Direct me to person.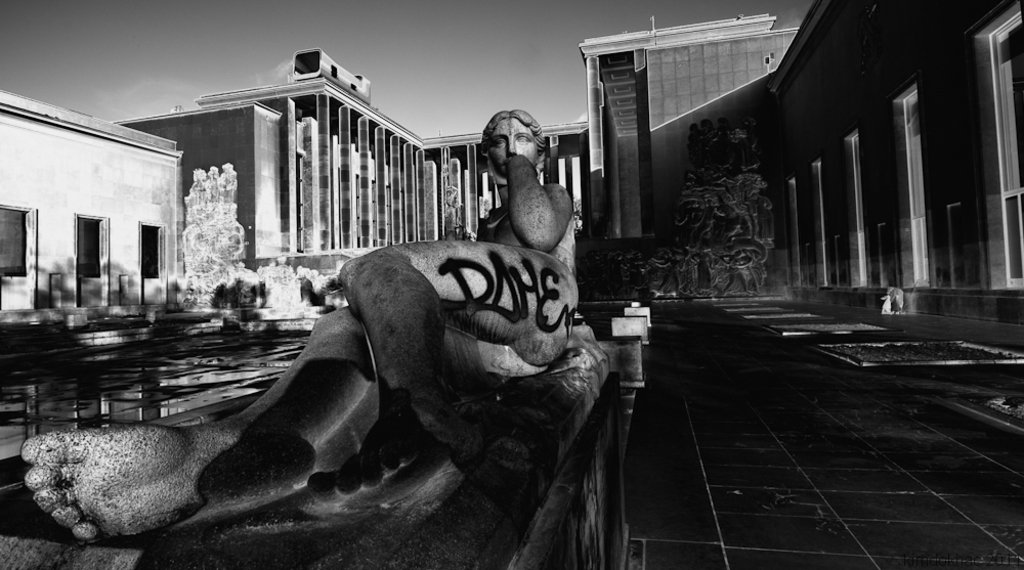
Direction: Rect(19, 108, 586, 550).
